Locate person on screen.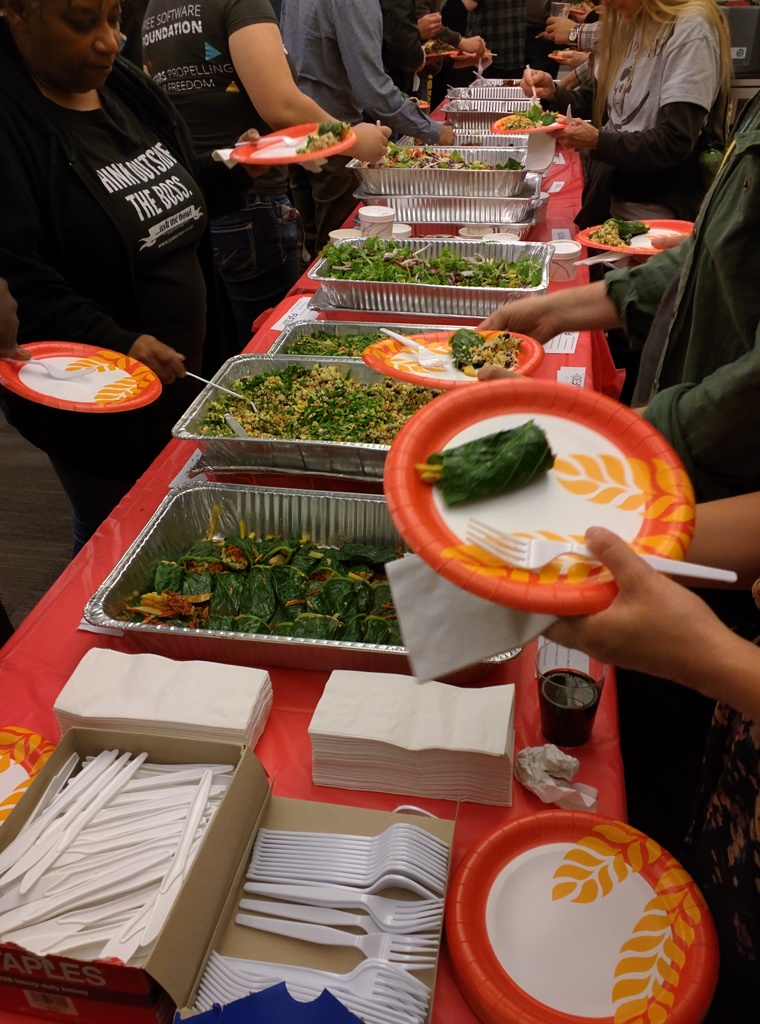
On screen at left=0, top=0, right=266, bottom=496.
